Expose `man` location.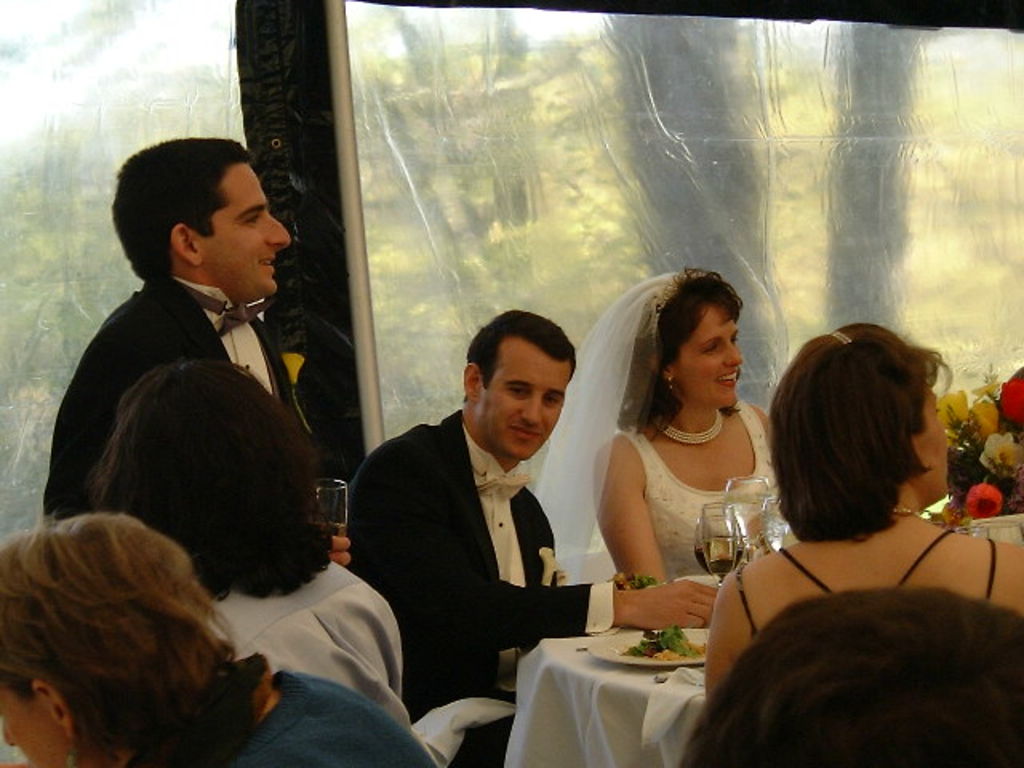
Exposed at region(336, 307, 627, 736).
